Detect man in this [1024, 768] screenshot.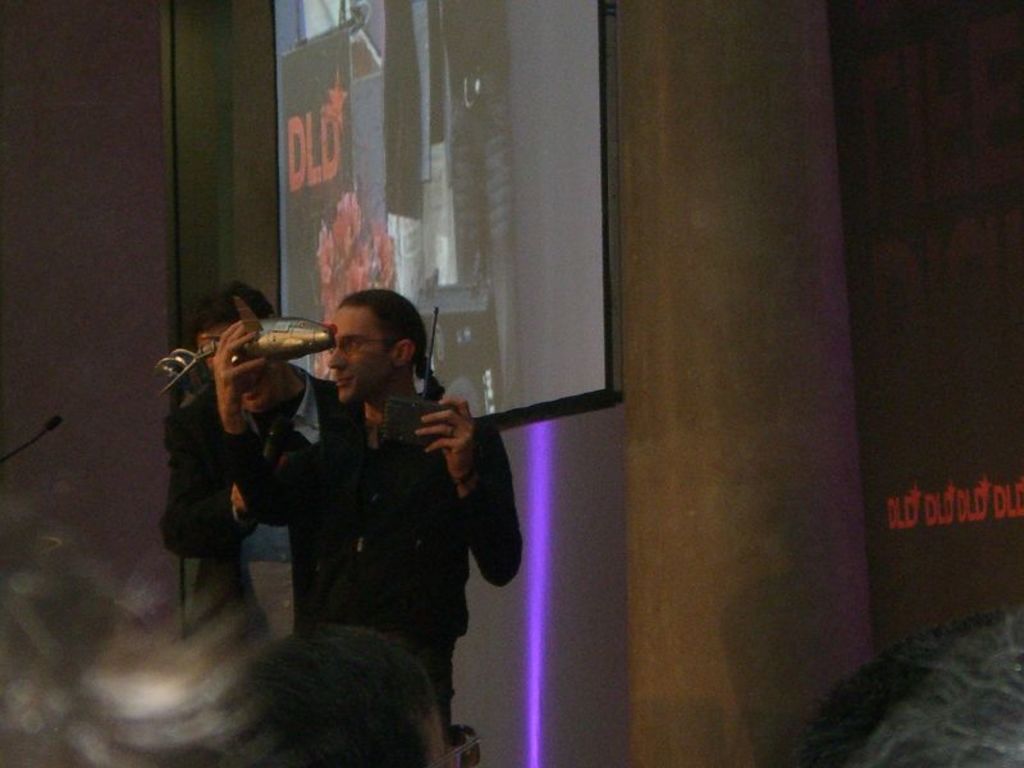
Detection: <region>159, 280, 356, 667</region>.
